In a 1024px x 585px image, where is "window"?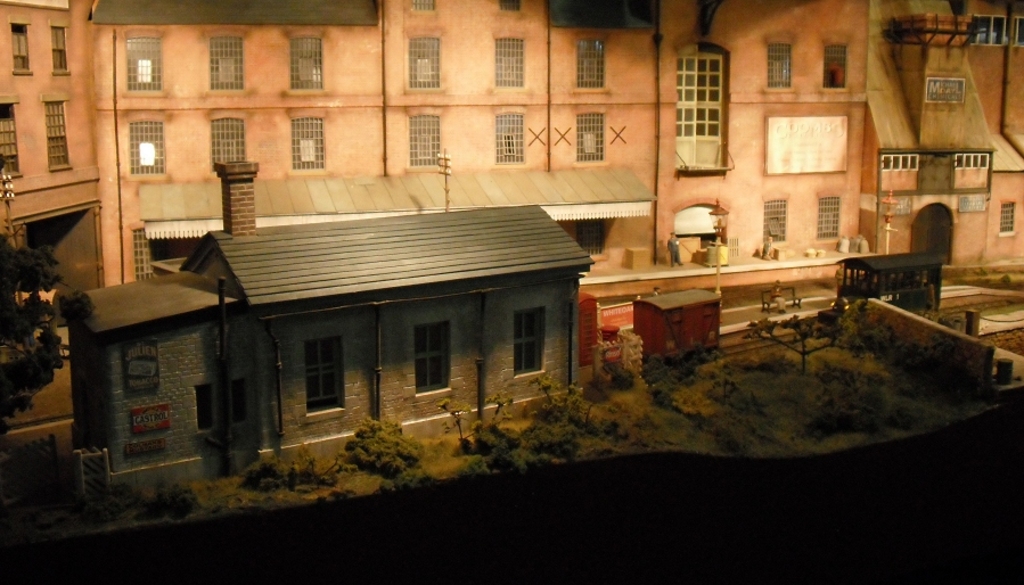
rect(294, 117, 322, 166).
